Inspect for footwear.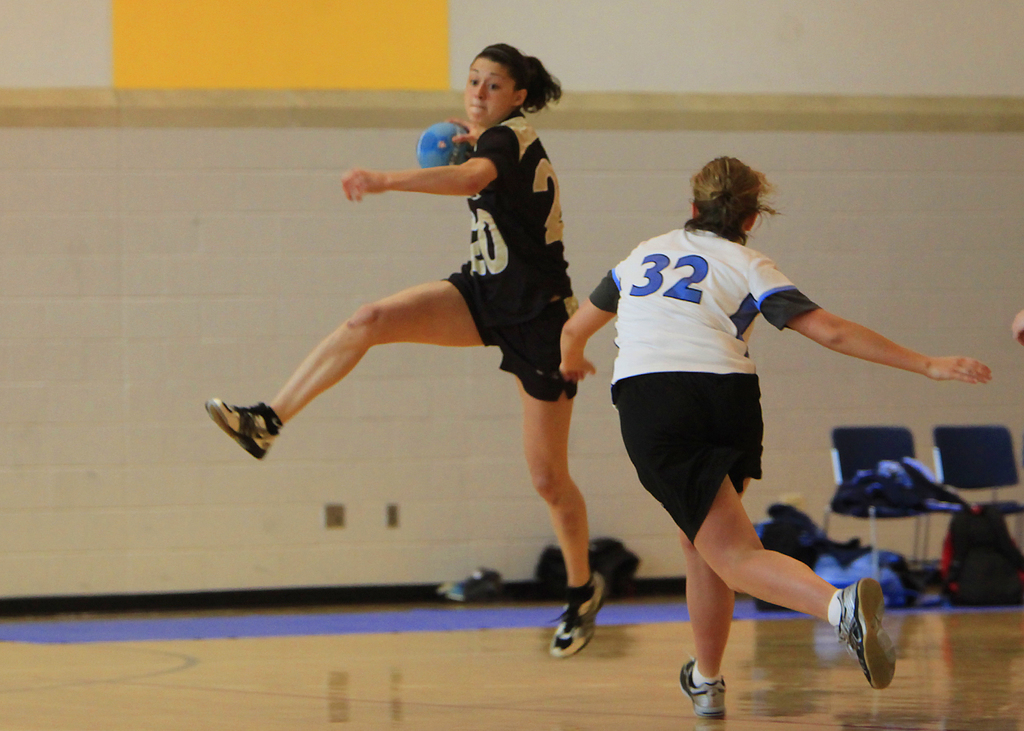
Inspection: 200, 405, 291, 463.
